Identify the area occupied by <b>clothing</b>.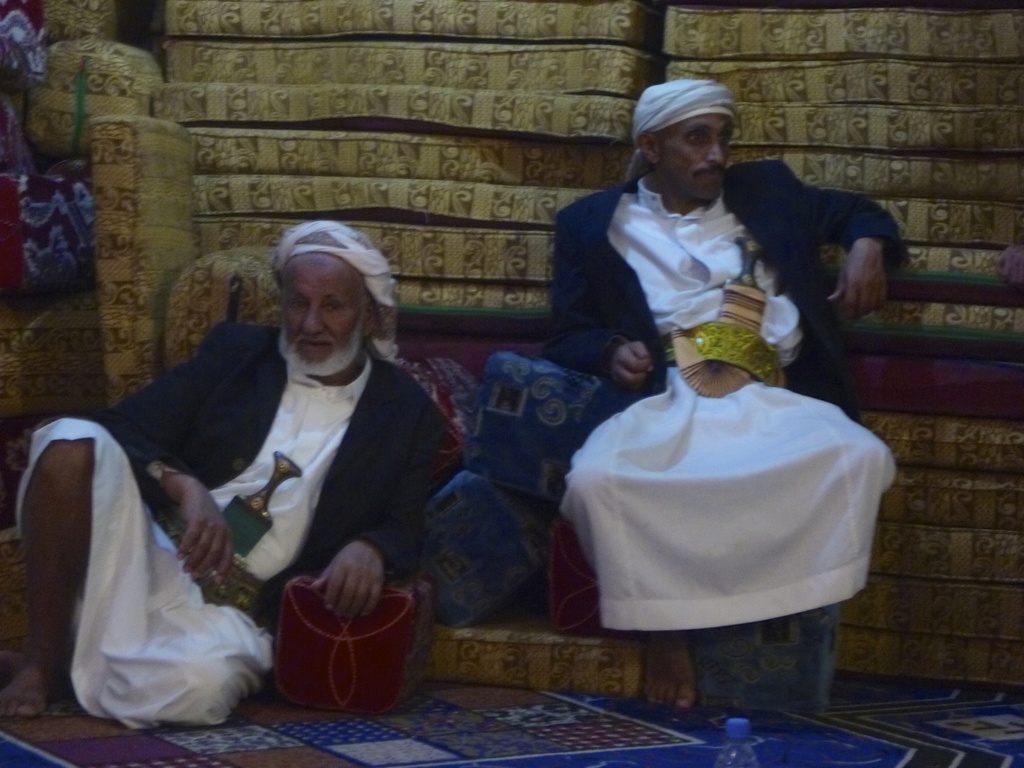
Area: detection(561, 195, 875, 675).
